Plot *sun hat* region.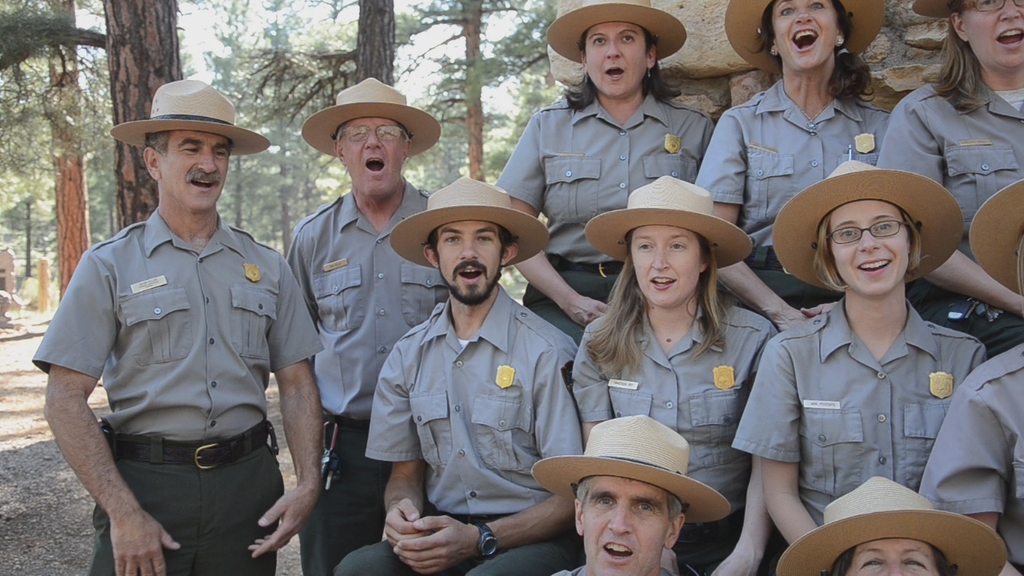
Plotted at rect(528, 412, 737, 526).
